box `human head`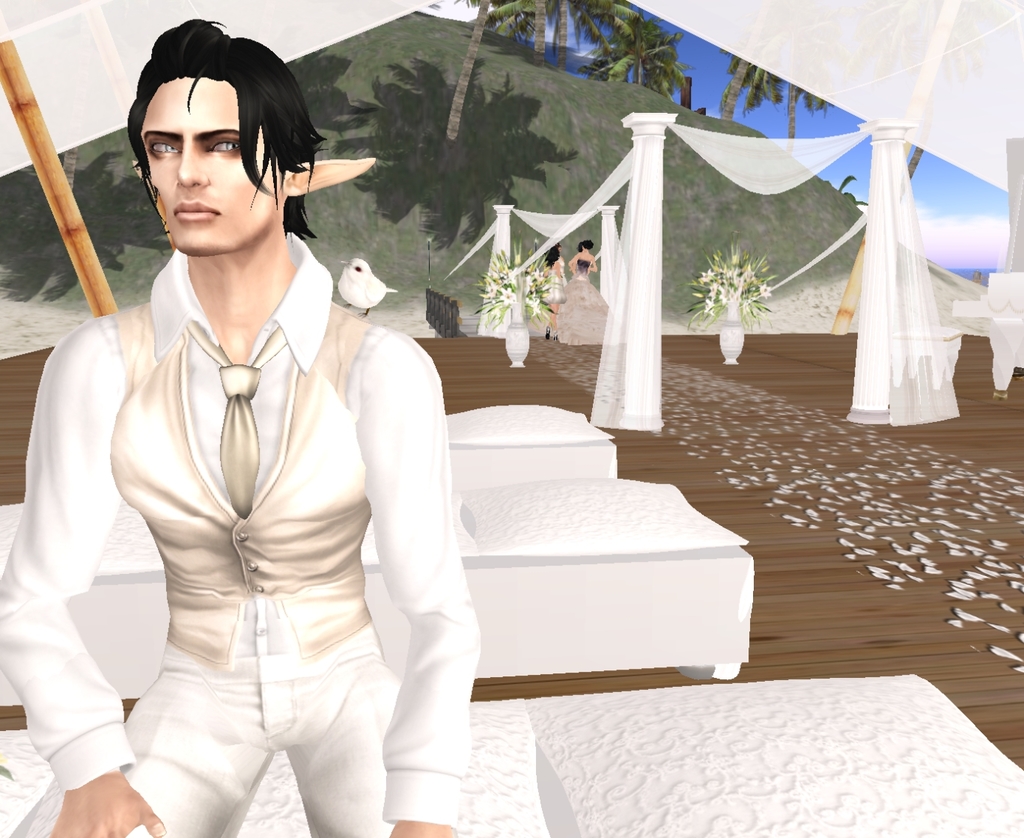
bbox=[578, 240, 597, 251]
